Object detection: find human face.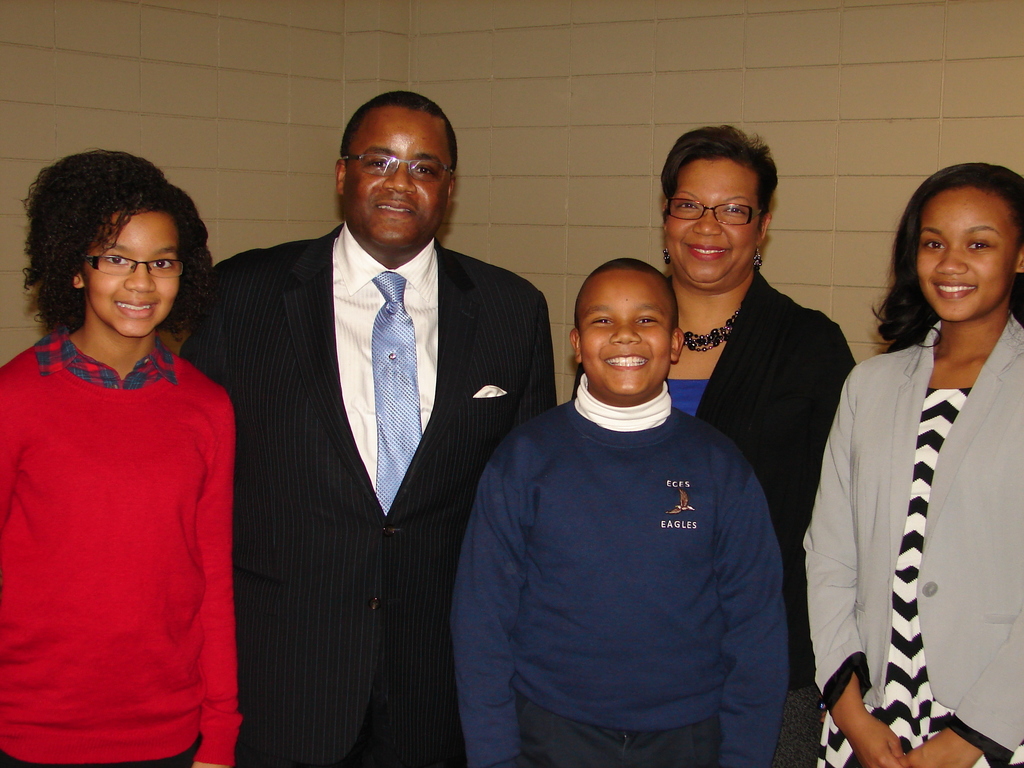
Rect(343, 109, 449, 244).
